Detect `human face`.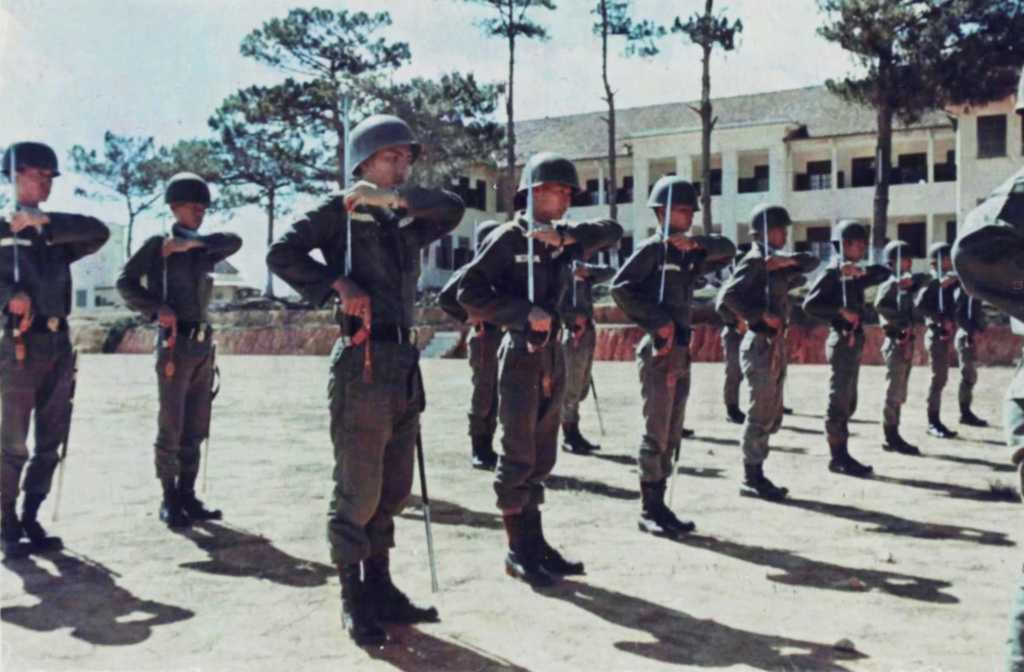
Detected at bbox=(941, 256, 952, 270).
